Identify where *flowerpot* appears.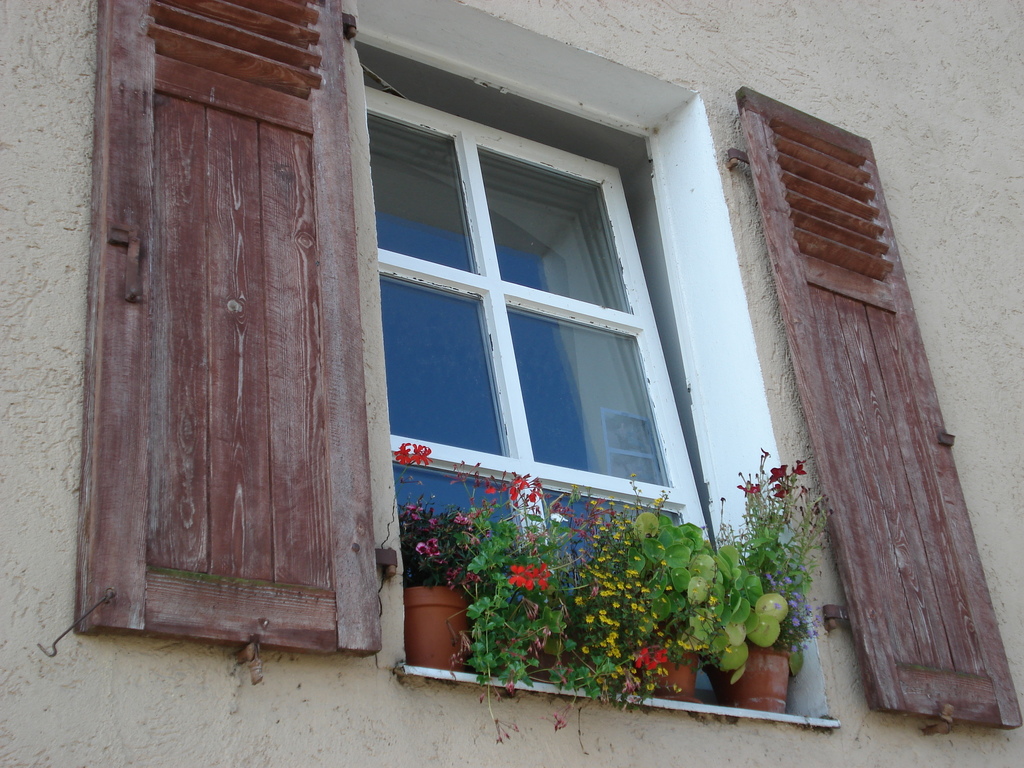
Appears at rect(621, 641, 696, 698).
